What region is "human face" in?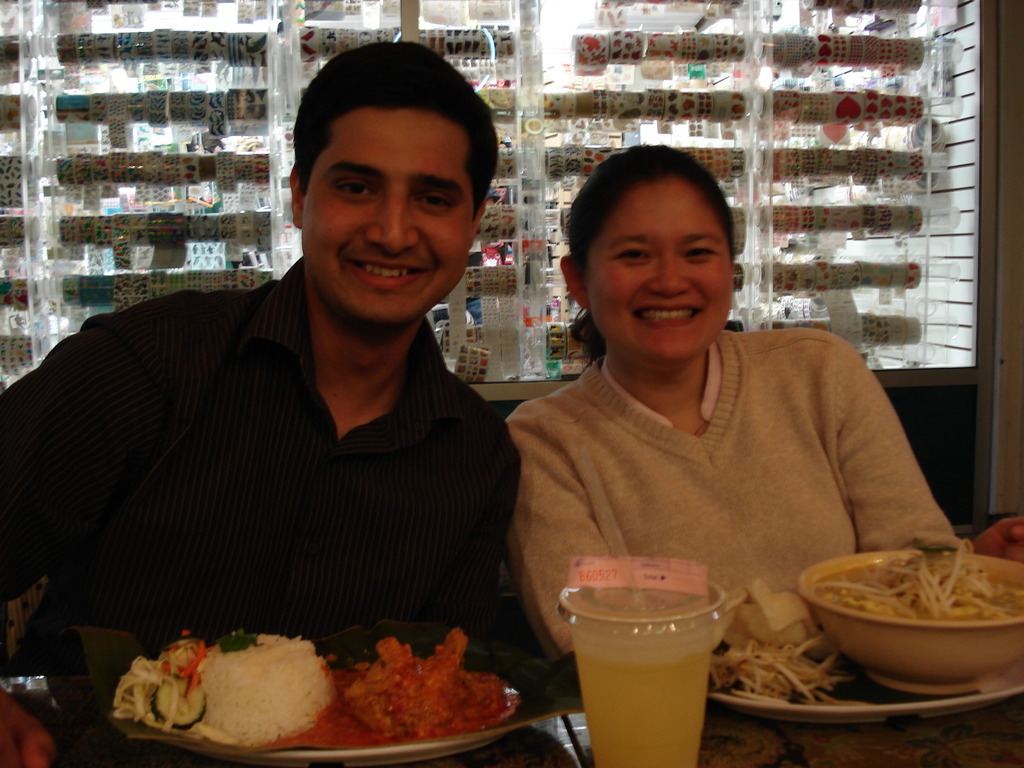
593:188:735:363.
